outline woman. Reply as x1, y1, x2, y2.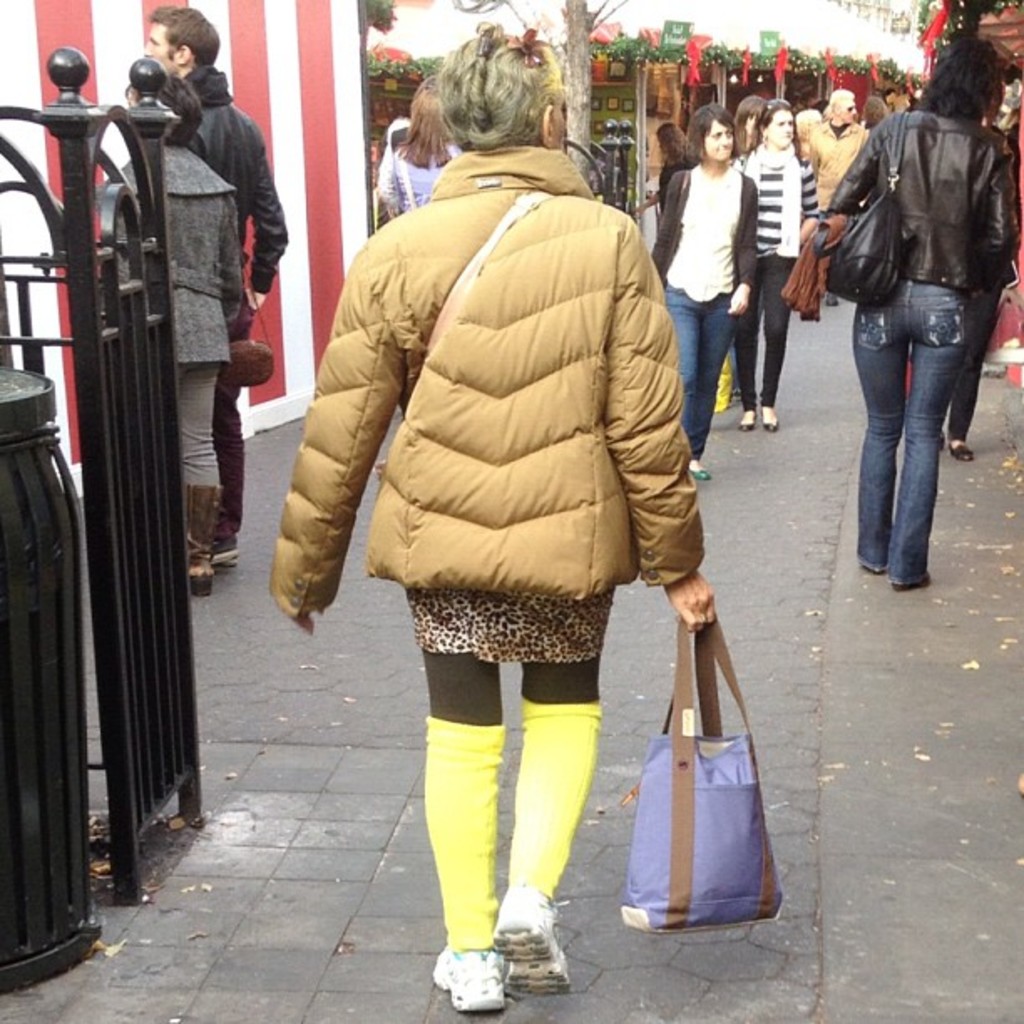
937, 82, 1022, 462.
